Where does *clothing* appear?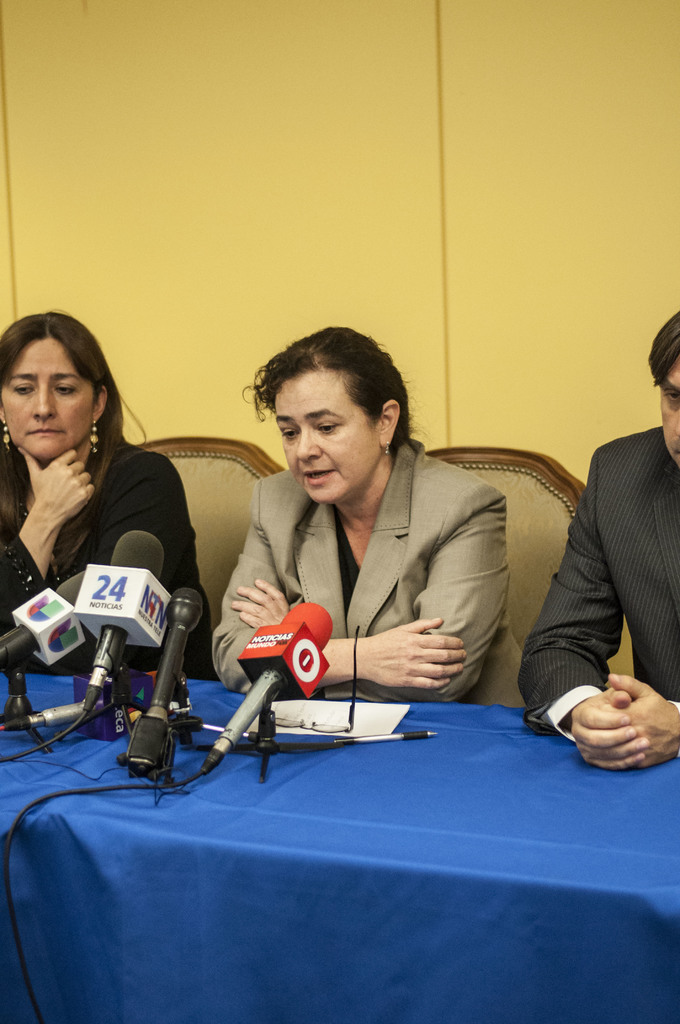
Appears at rect(512, 420, 679, 751).
